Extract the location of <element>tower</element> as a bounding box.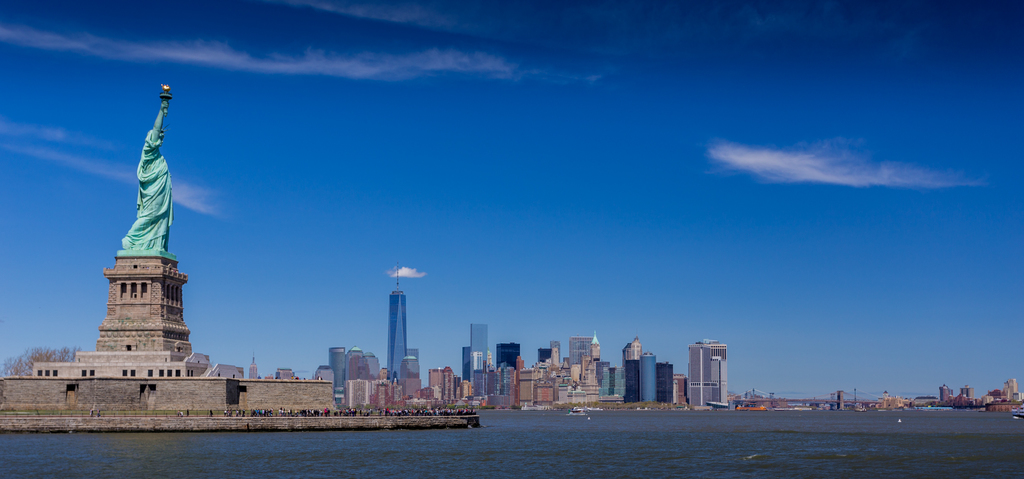
Rect(330, 349, 344, 401).
